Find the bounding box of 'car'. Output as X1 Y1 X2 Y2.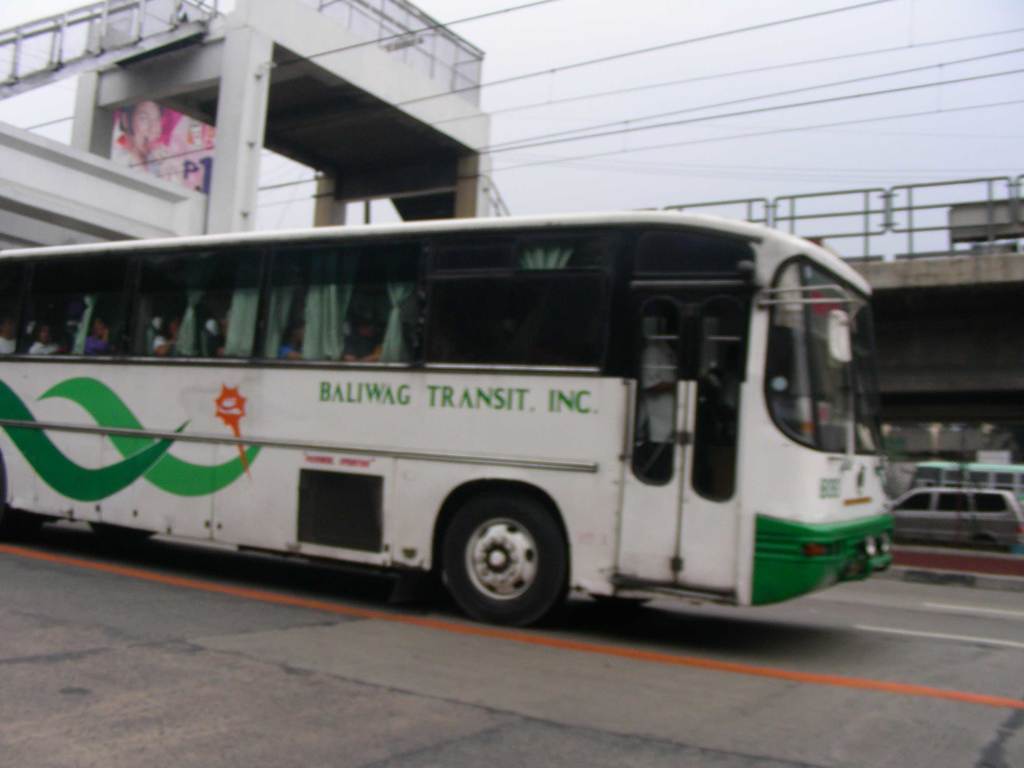
890 487 1023 551.
